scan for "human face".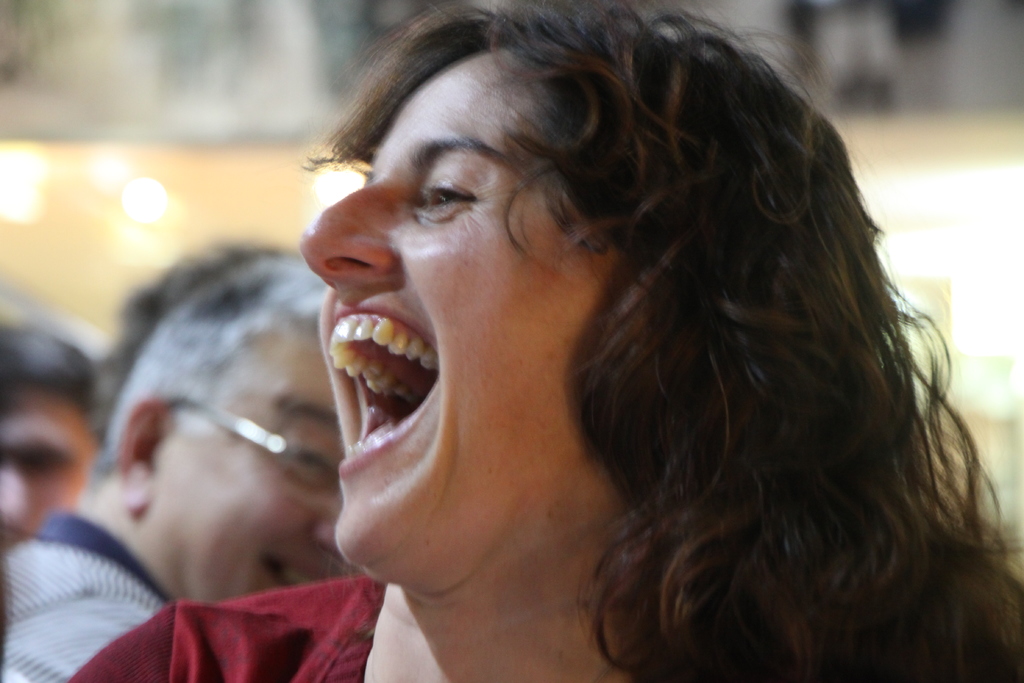
Scan result: 162,318,339,598.
